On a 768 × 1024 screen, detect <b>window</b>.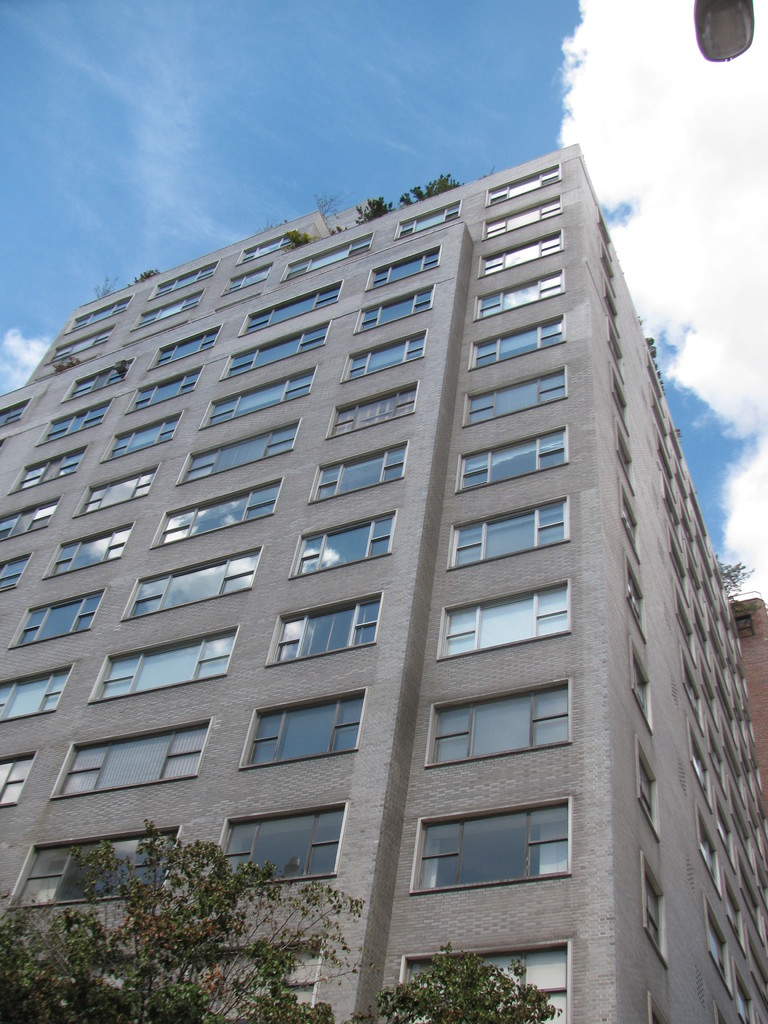
x1=614 y1=431 x2=634 y2=495.
